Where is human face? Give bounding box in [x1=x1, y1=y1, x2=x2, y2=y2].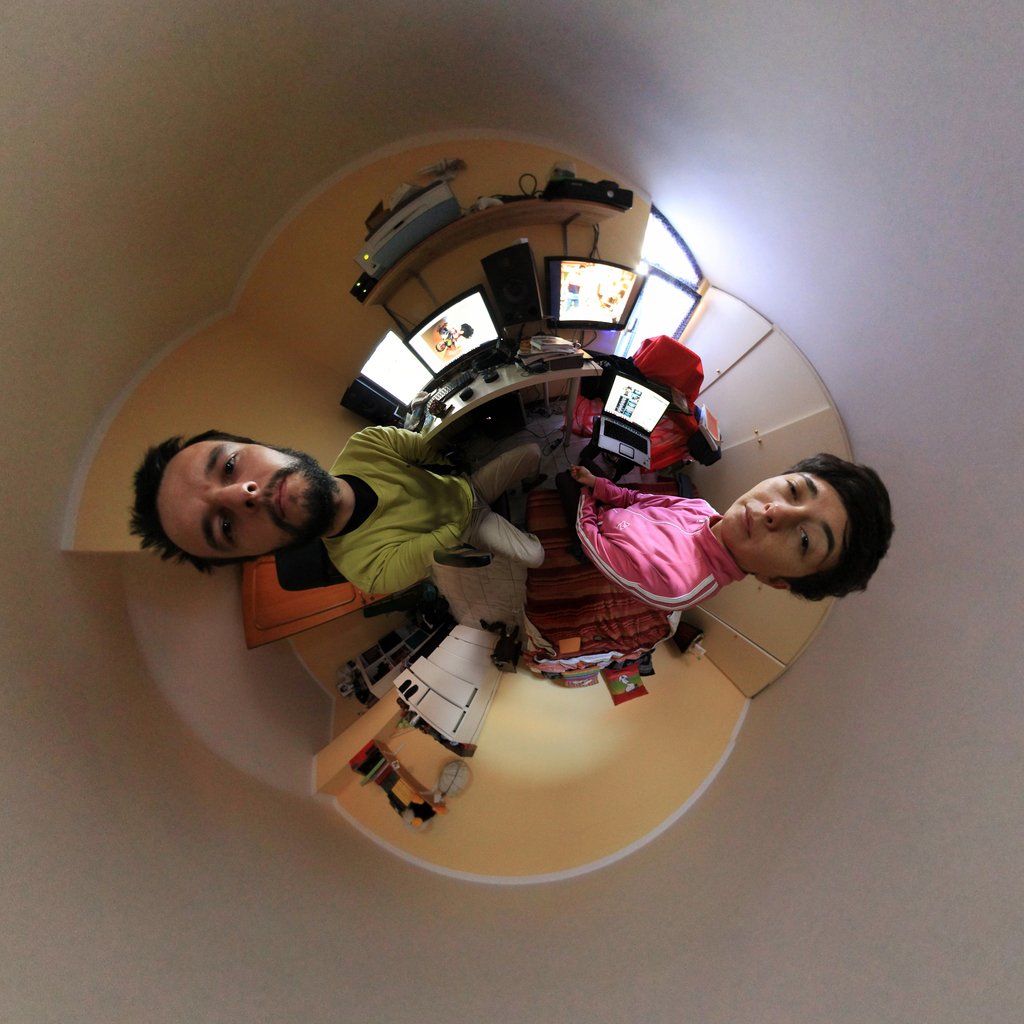
[x1=148, y1=433, x2=323, y2=561].
